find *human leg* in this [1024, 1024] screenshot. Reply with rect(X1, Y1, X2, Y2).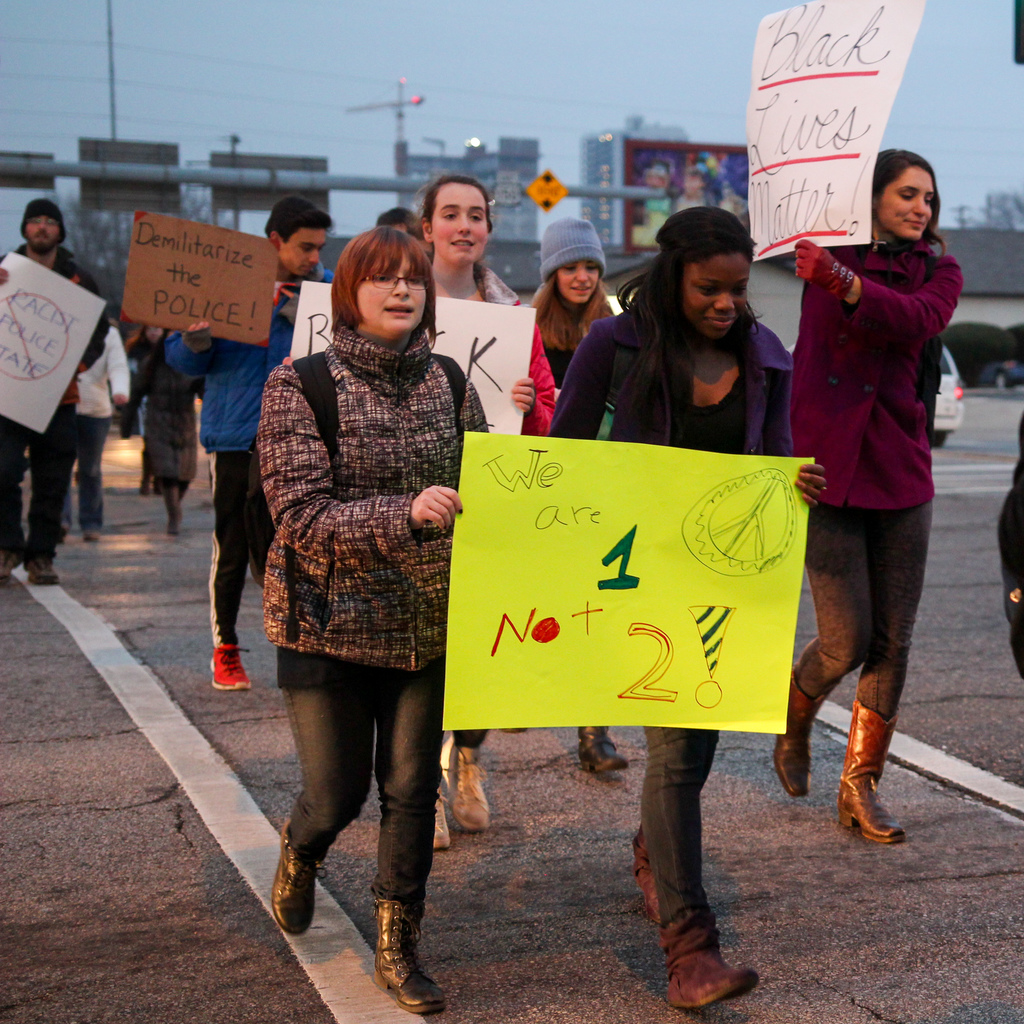
rect(643, 721, 762, 1017).
